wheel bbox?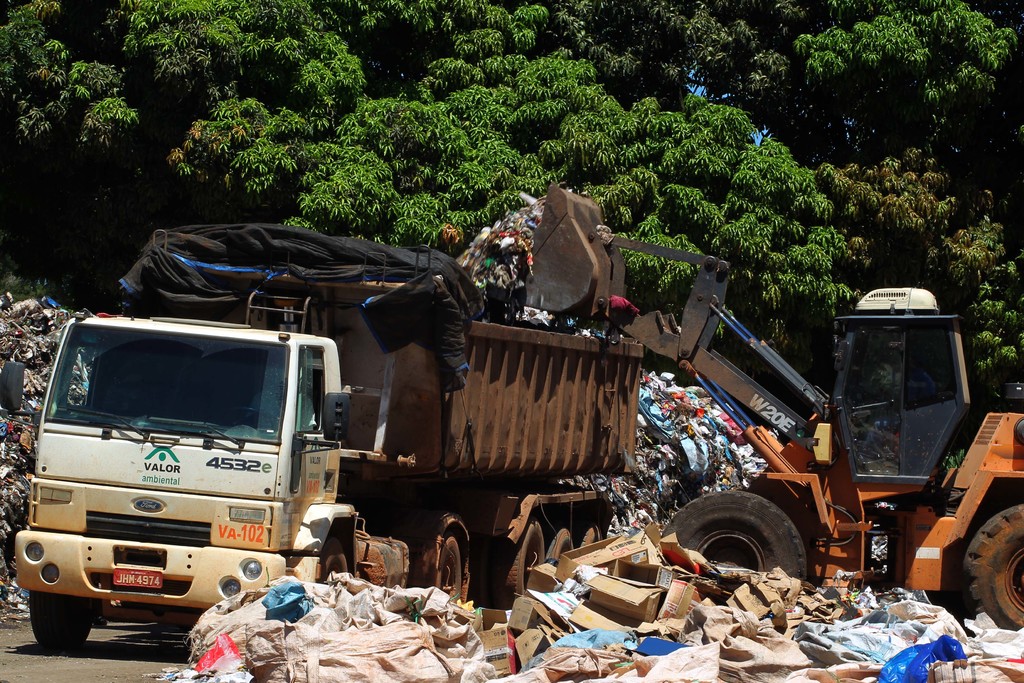
box(429, 532, 464, 602)
